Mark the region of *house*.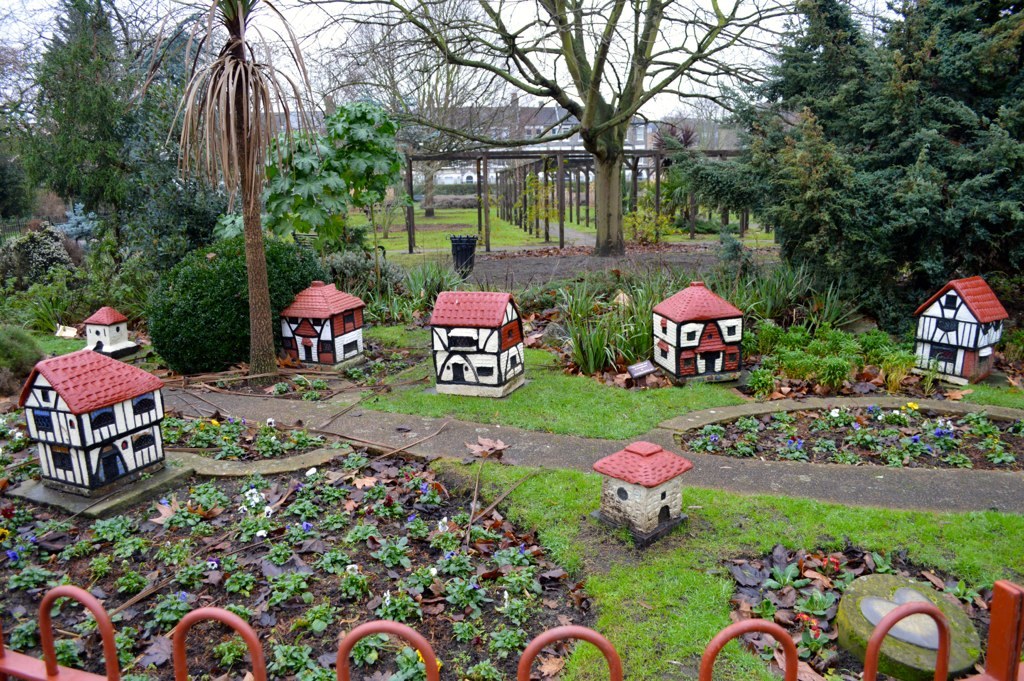
Region: [left=275, top=270, right=365, bottom=367].
